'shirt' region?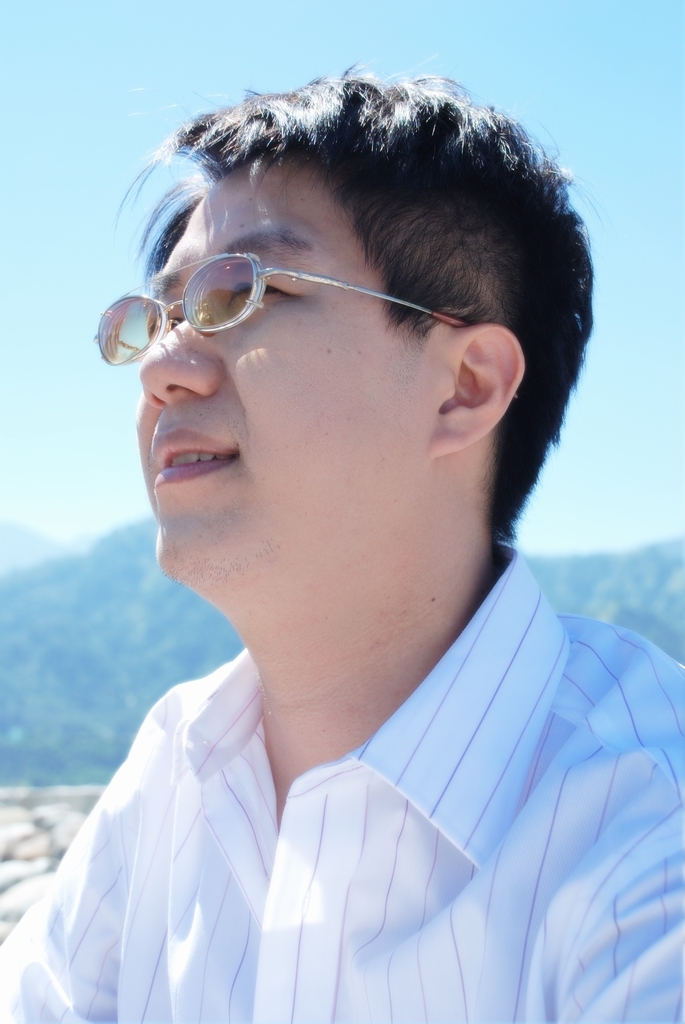
x1=0 y1=544 x2=683 y2=1023
